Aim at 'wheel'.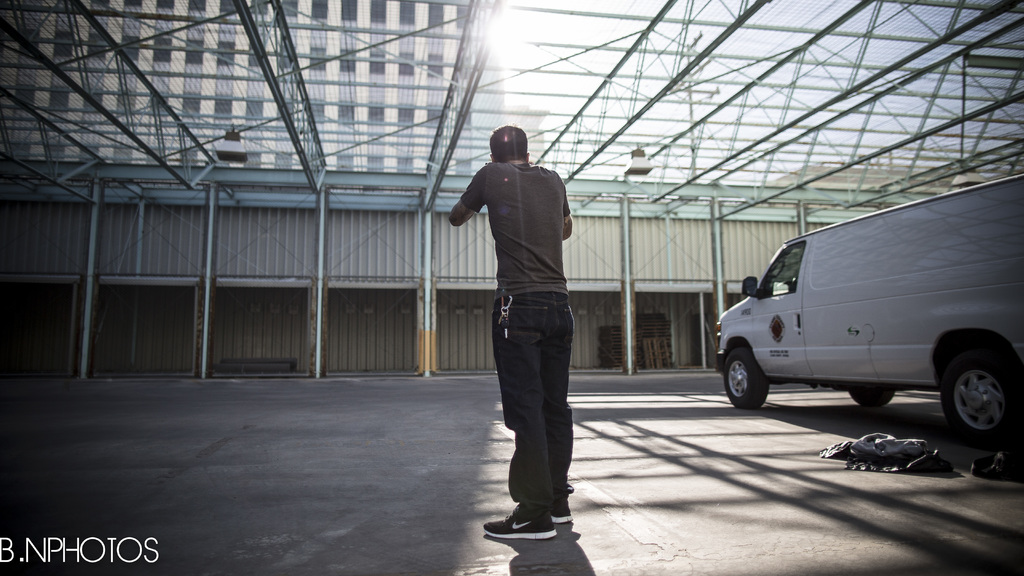
Aimed at [x1=935, y1=351, x2=1023, y2=456].
